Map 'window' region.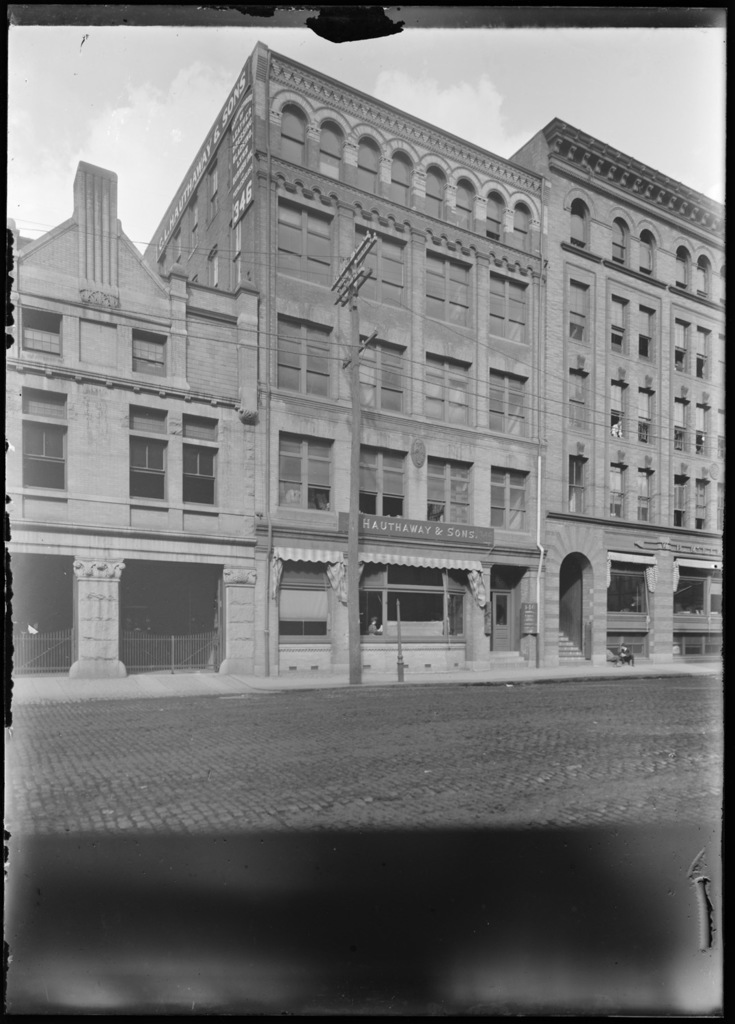
Mapped to (322, 568, 464, 654).
